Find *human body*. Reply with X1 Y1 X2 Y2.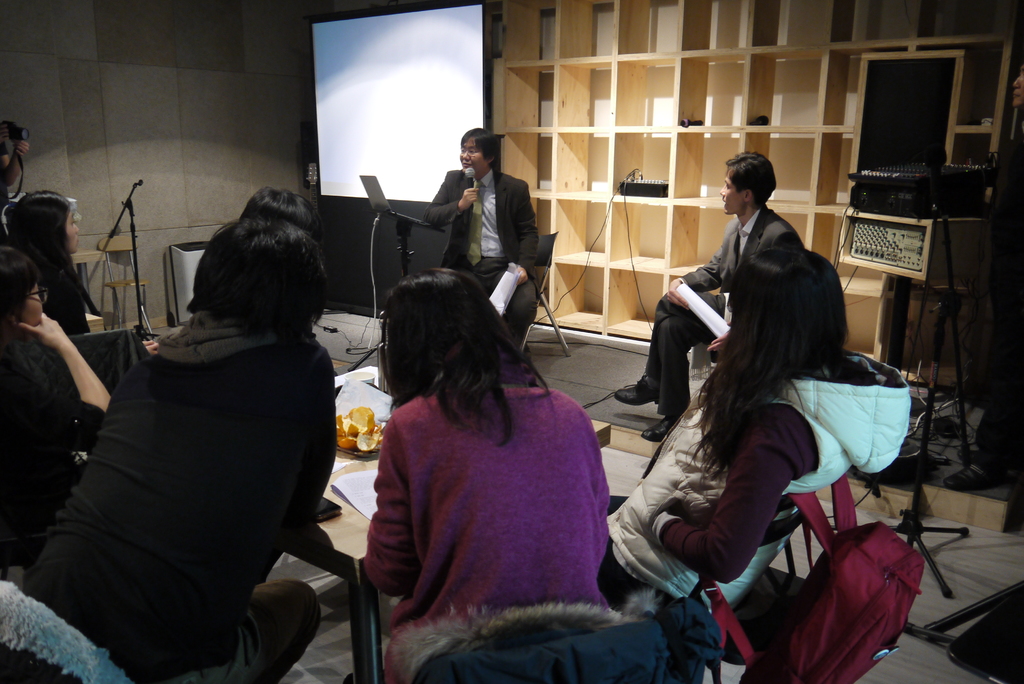
616 154 803 442.
